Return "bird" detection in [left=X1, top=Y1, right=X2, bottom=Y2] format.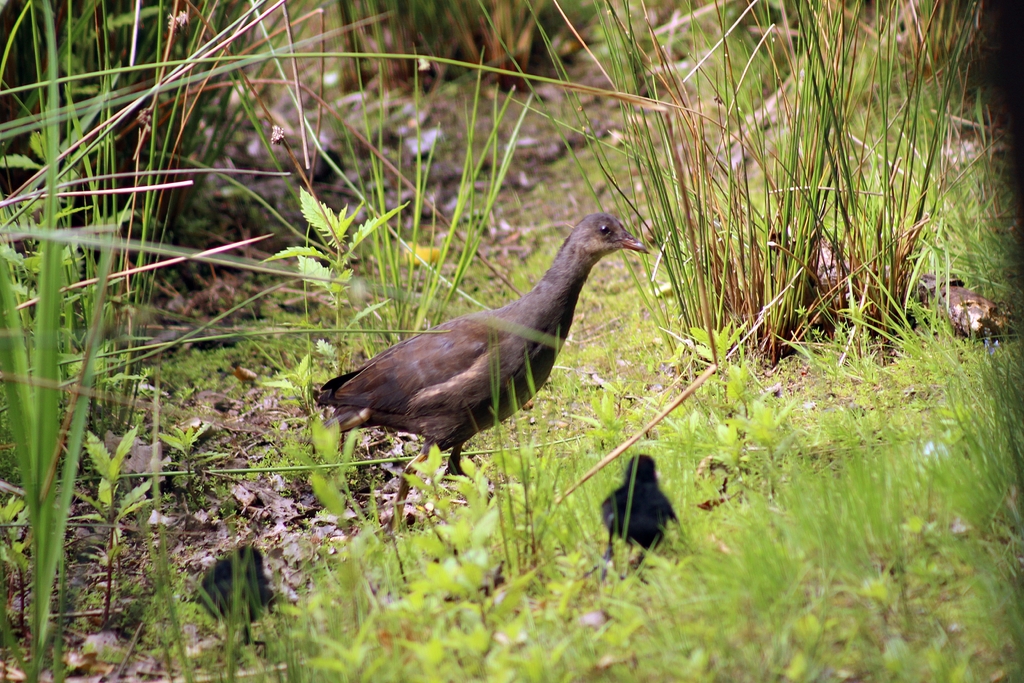
[left=296, top=211, right=650, bottom=491].
